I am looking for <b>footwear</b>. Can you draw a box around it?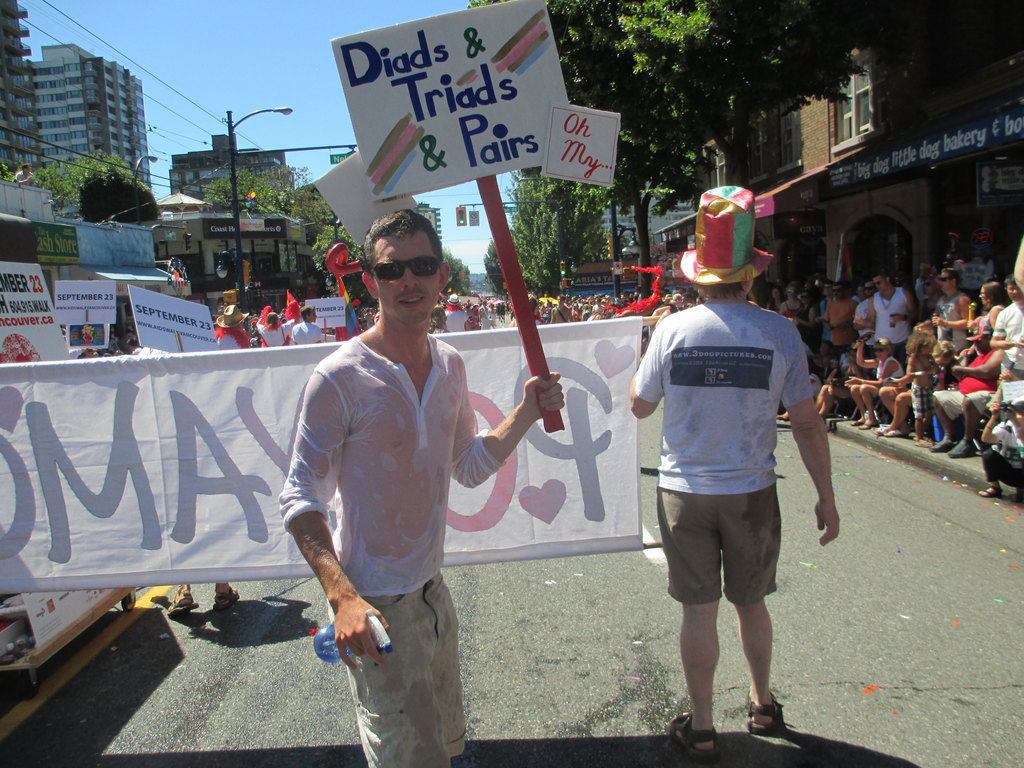
Sure, the bounding box is (x1=927, y1=433, x2=959, y2=451).
